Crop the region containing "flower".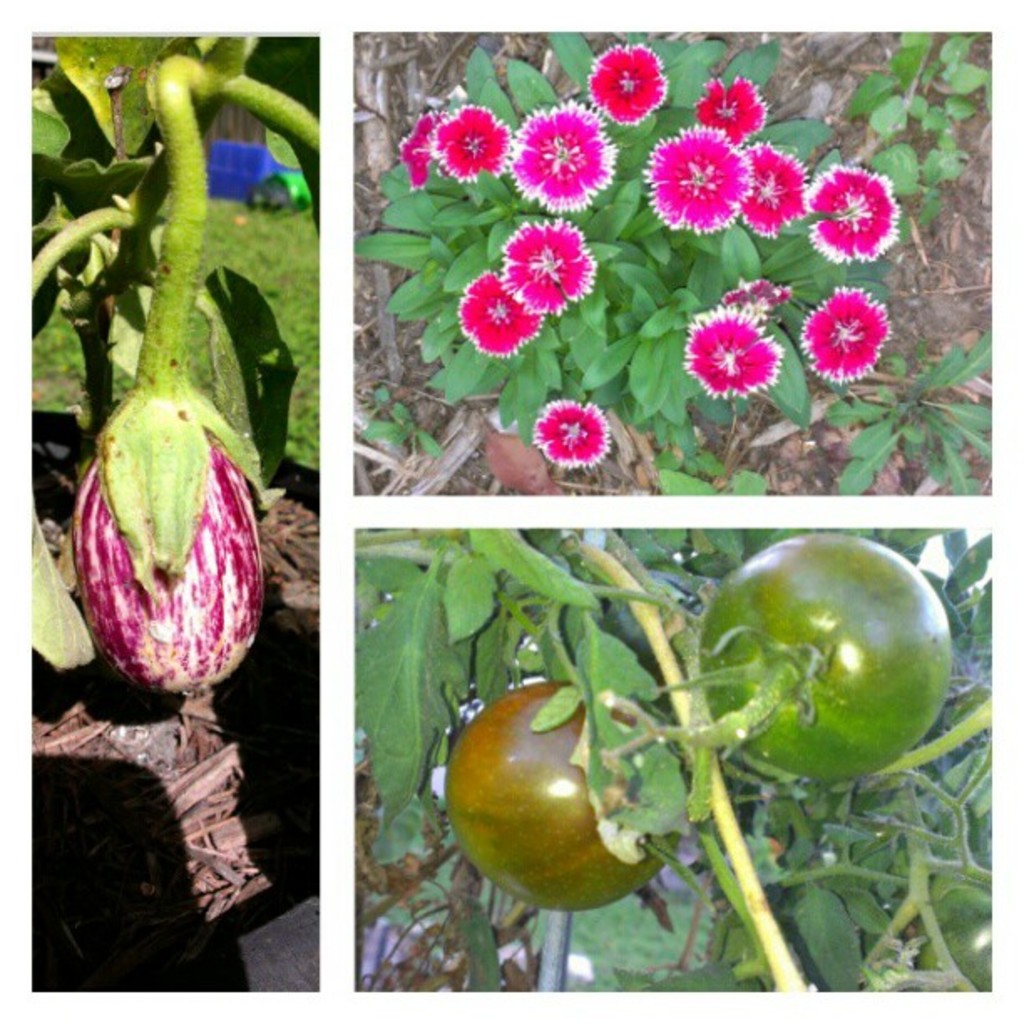
Crop region: bbox(530, 395, 607, 467).
